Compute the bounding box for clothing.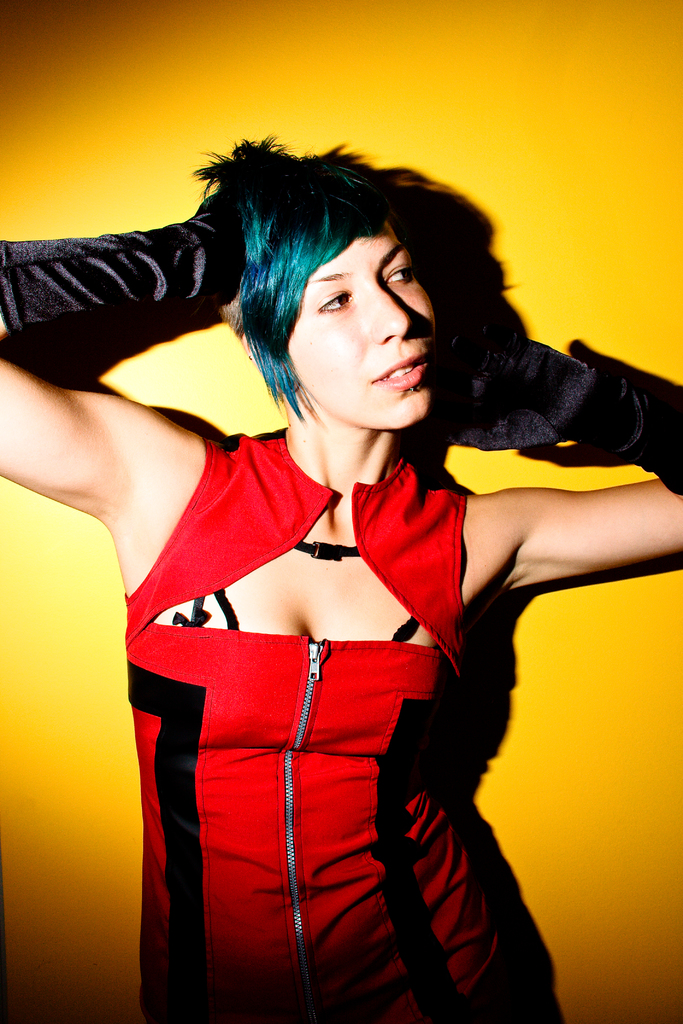
<box>134,476,479,979</box>.
